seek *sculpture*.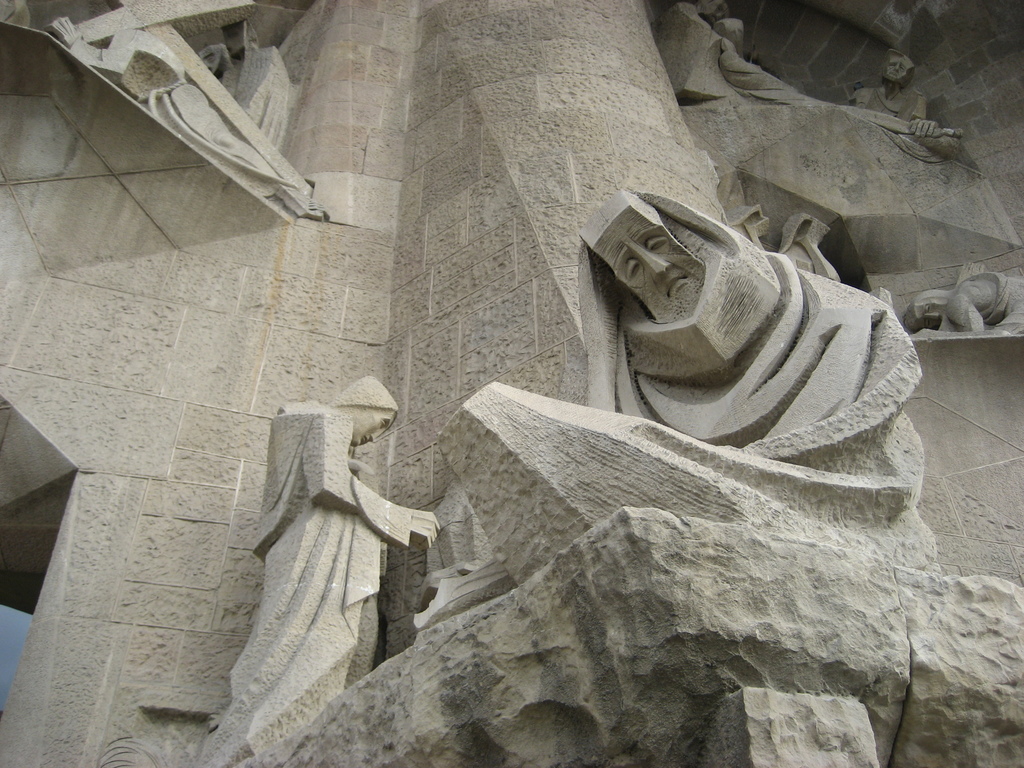
bbox=[724, 20, 823, 101].
